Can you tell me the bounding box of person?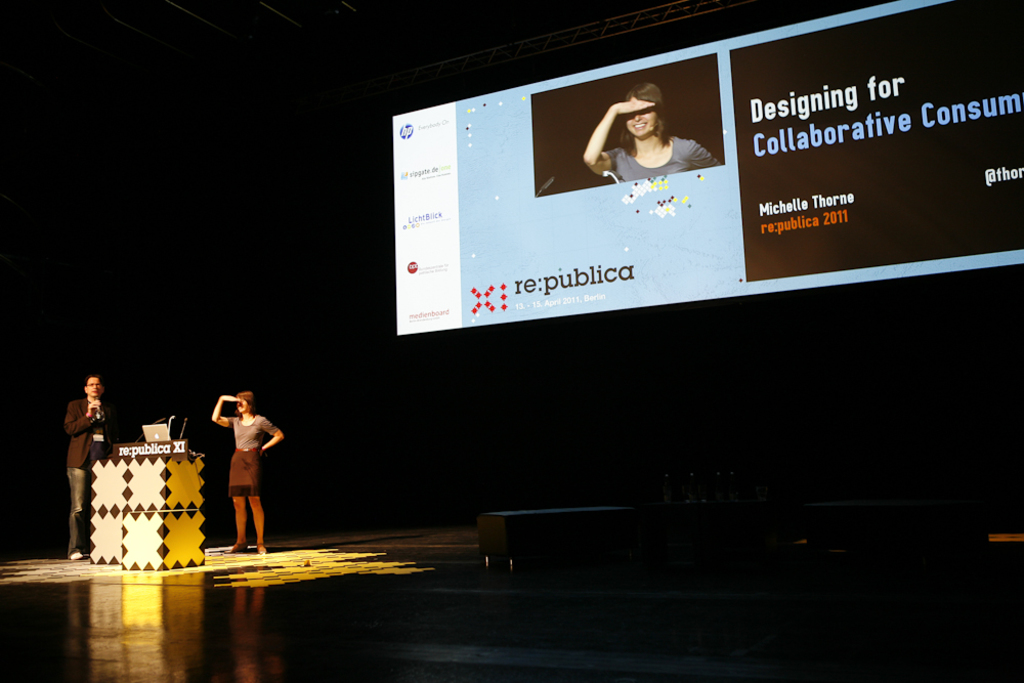
<box>572,78,725,182</box>.
